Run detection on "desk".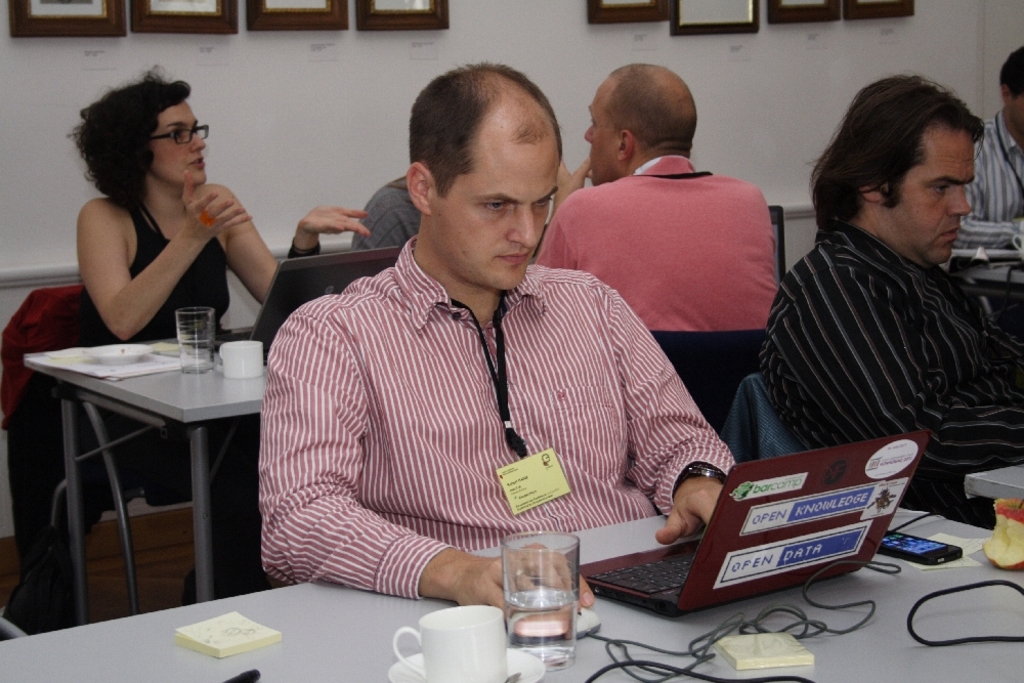
Result: rect(0, 506, 1023, 682).
